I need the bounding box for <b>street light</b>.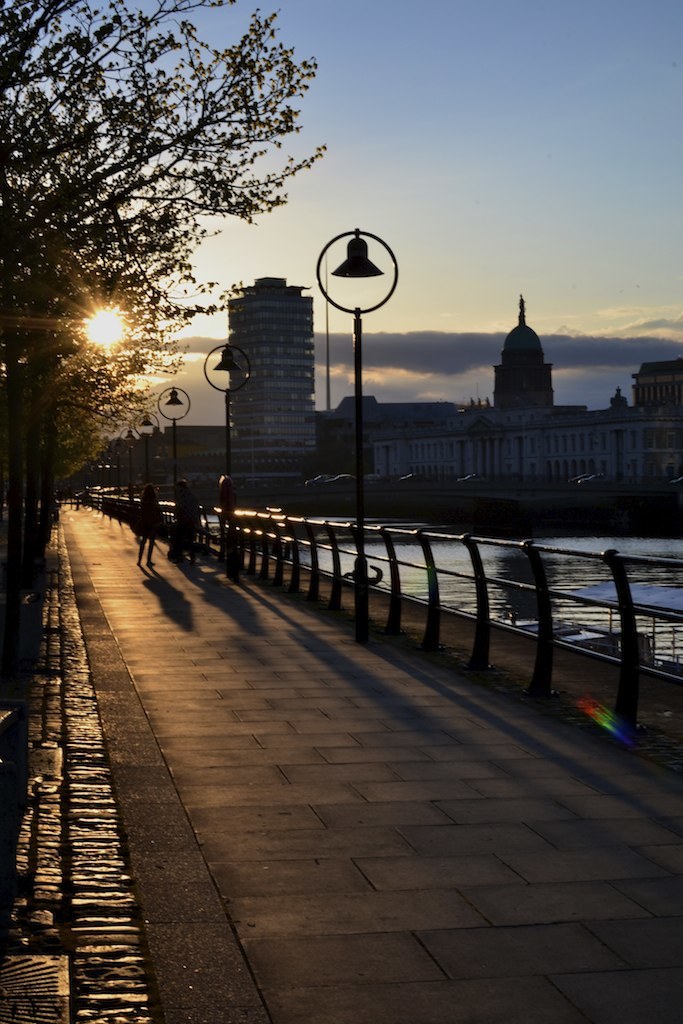
Here it is: locate(310, 182, 414, 489).
